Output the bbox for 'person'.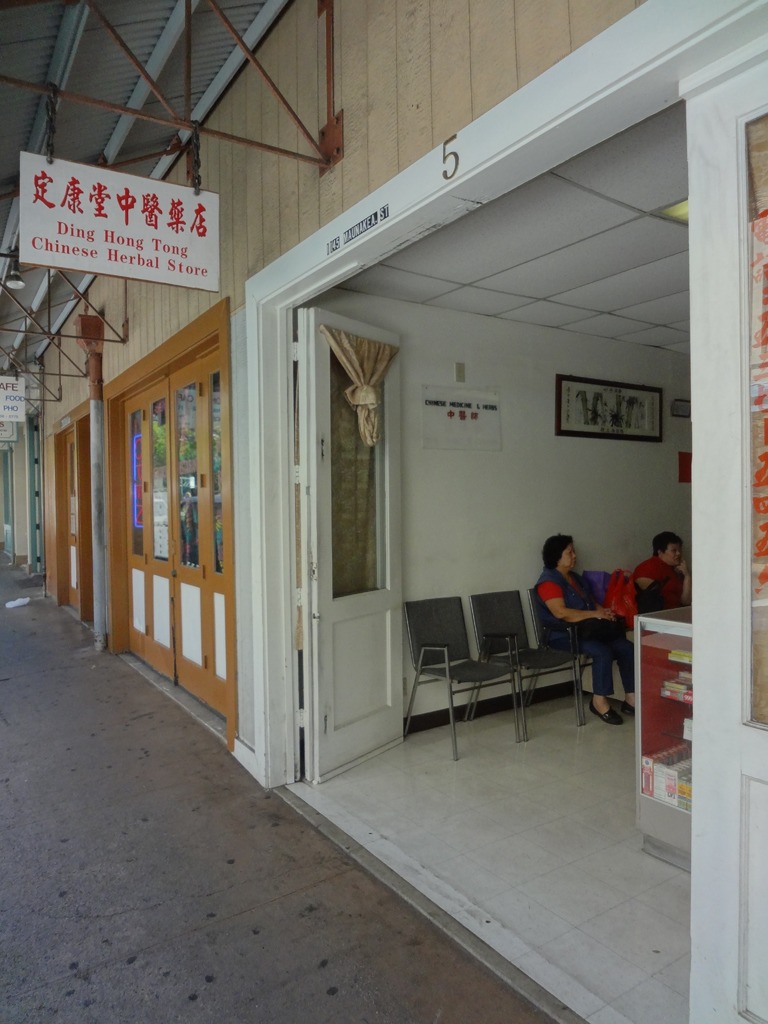
[x1=607, y1=533, x2=682, y2=708].
